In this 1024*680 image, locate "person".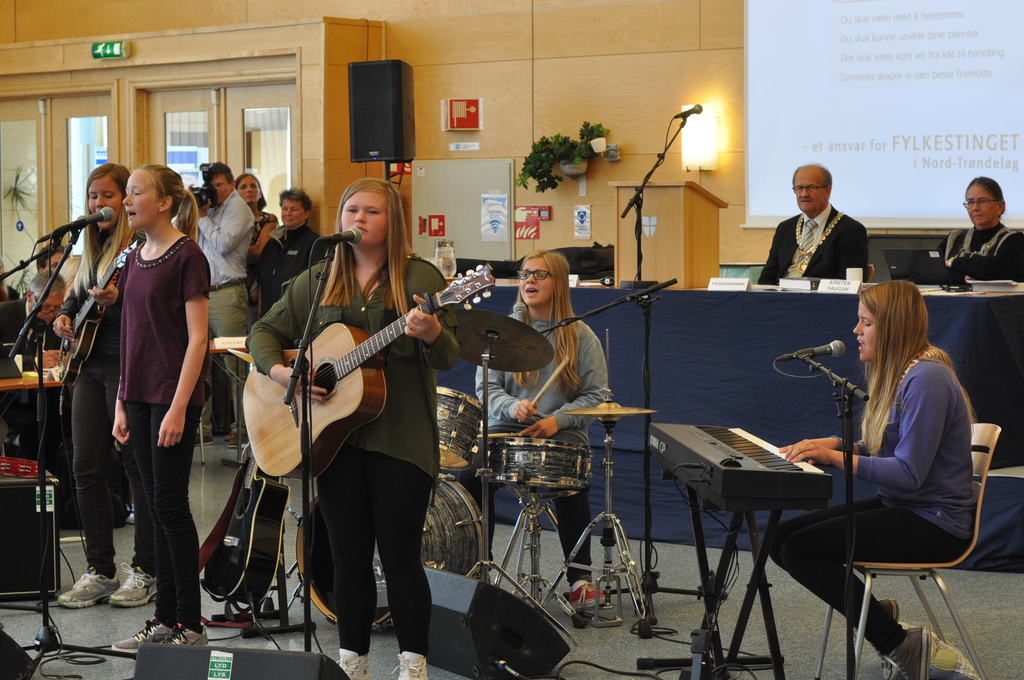
Bounding box: rect(113, 163, 205, 654).
